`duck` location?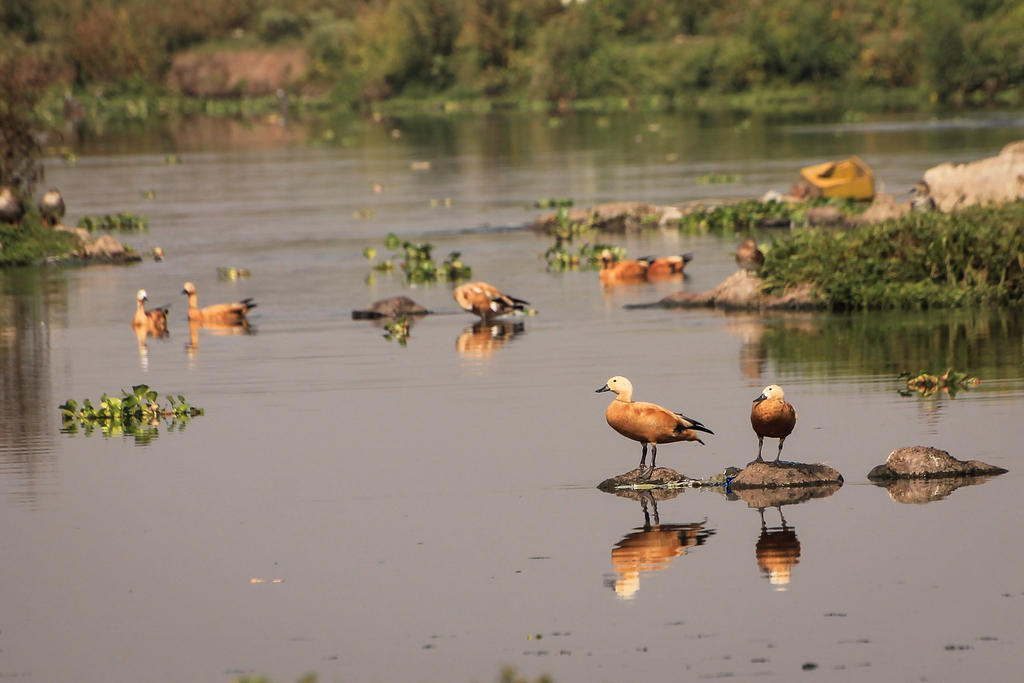
(642, 251, 694, 279)
